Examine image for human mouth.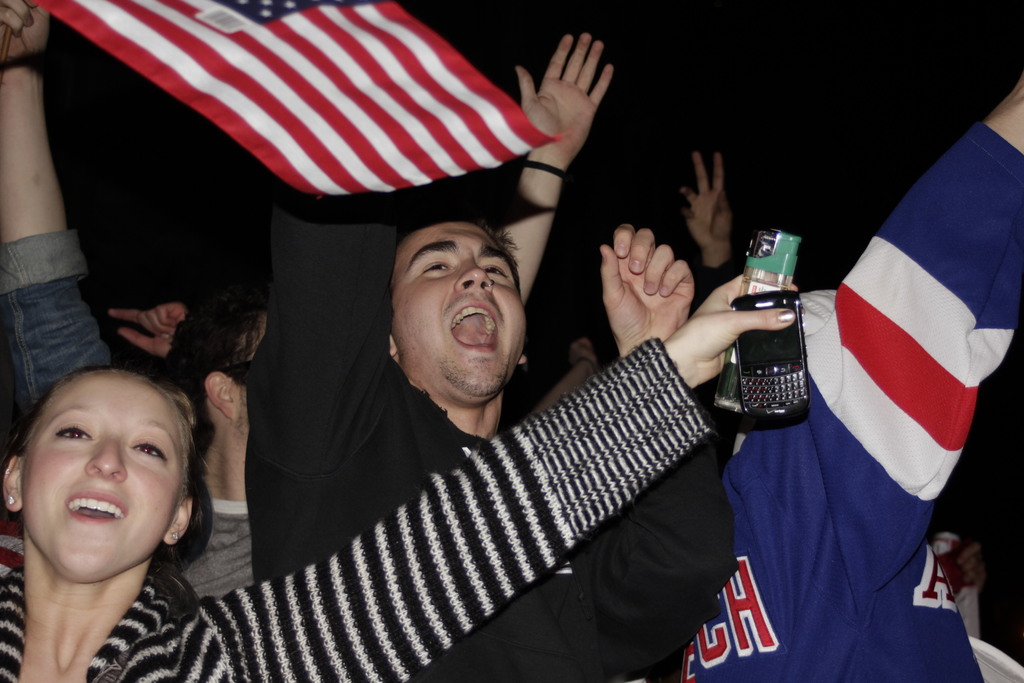
Examination result: locate(56, 481, 134, 541).
